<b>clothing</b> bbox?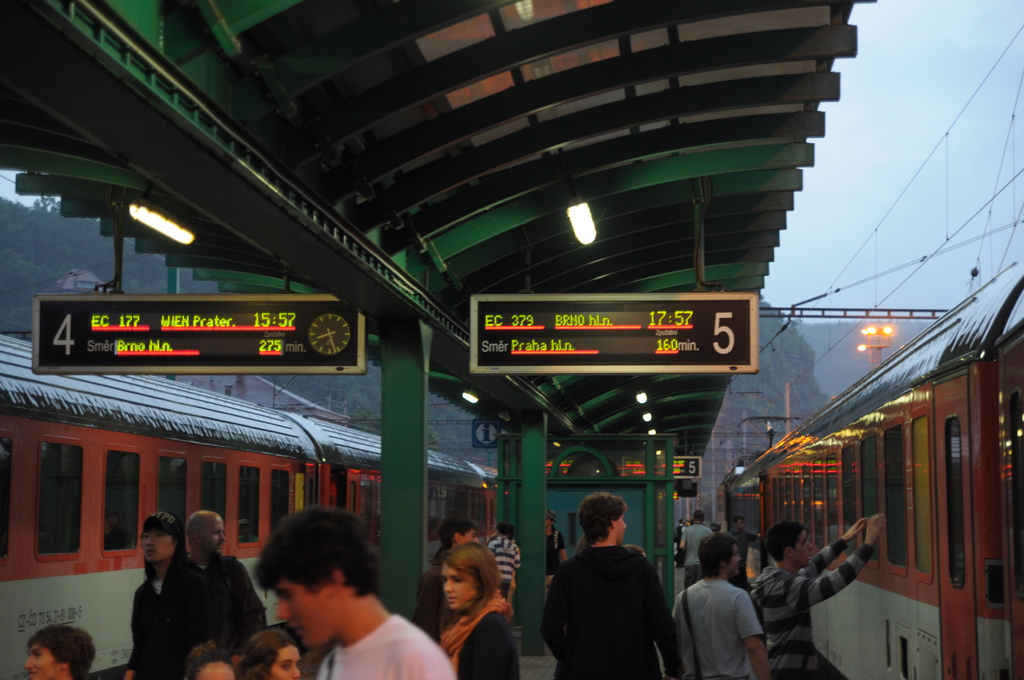
188,550,268,655
